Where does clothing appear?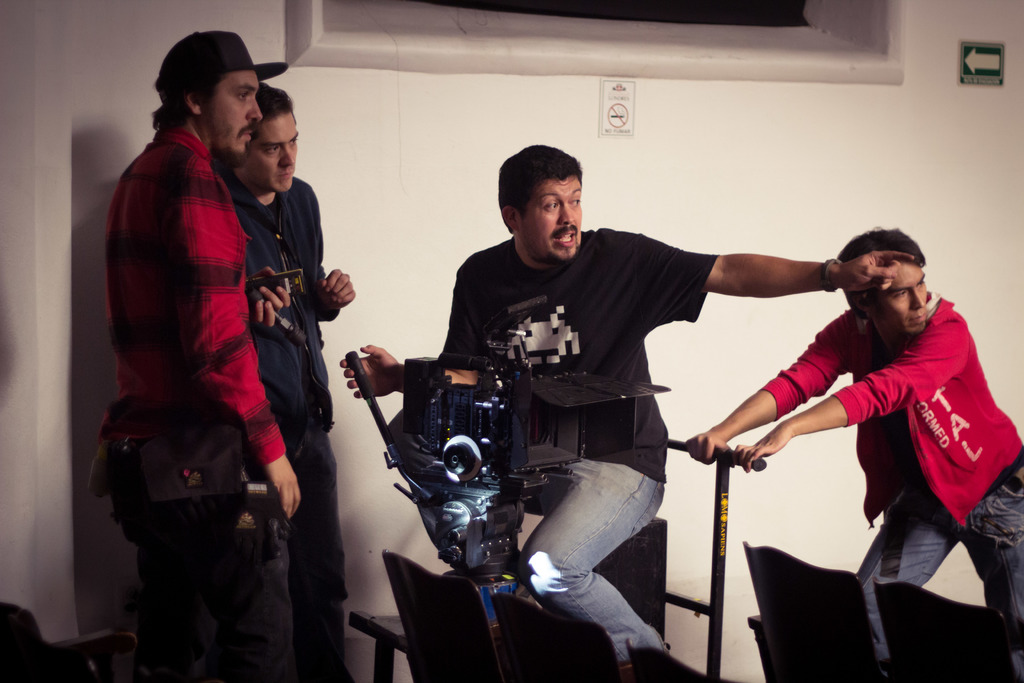
Appears at 764:301:1023:678.
